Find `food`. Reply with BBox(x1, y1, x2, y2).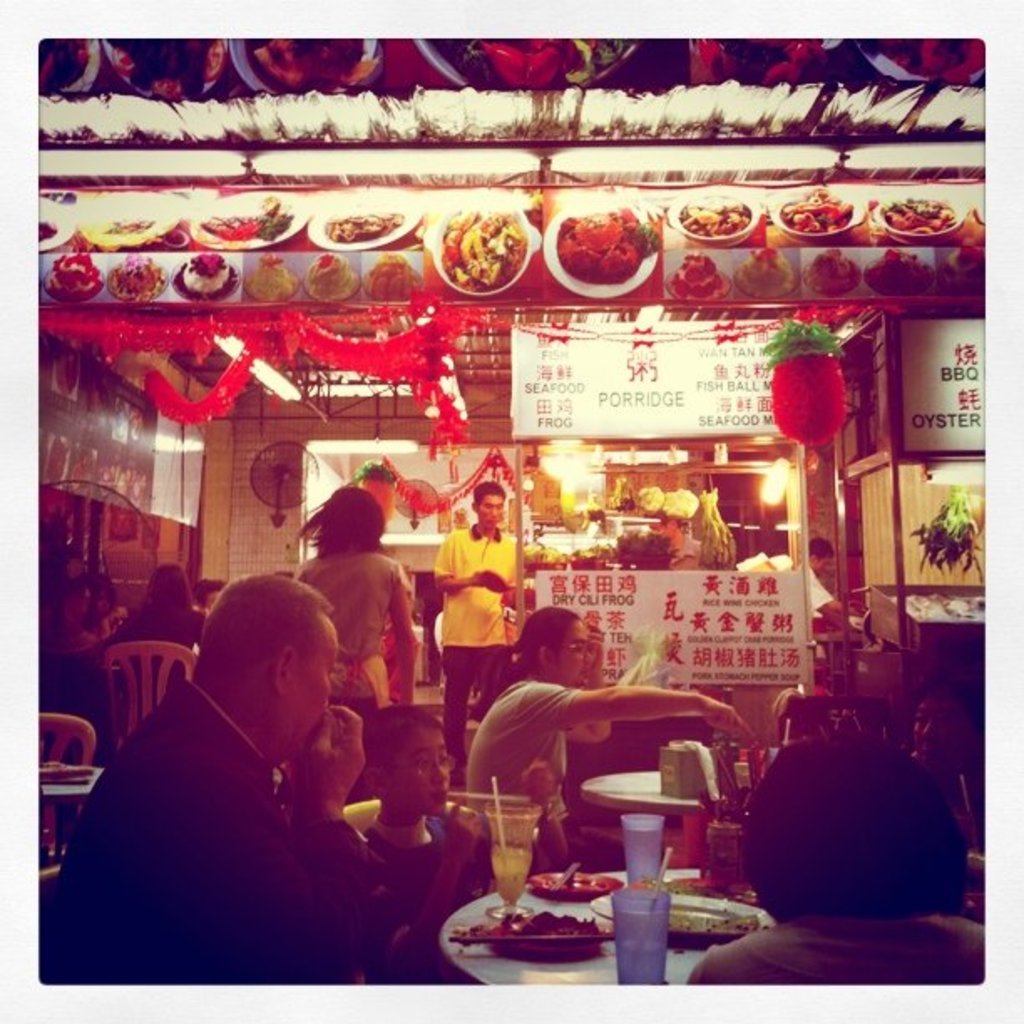
BBox(733, 241, 793, 306).
